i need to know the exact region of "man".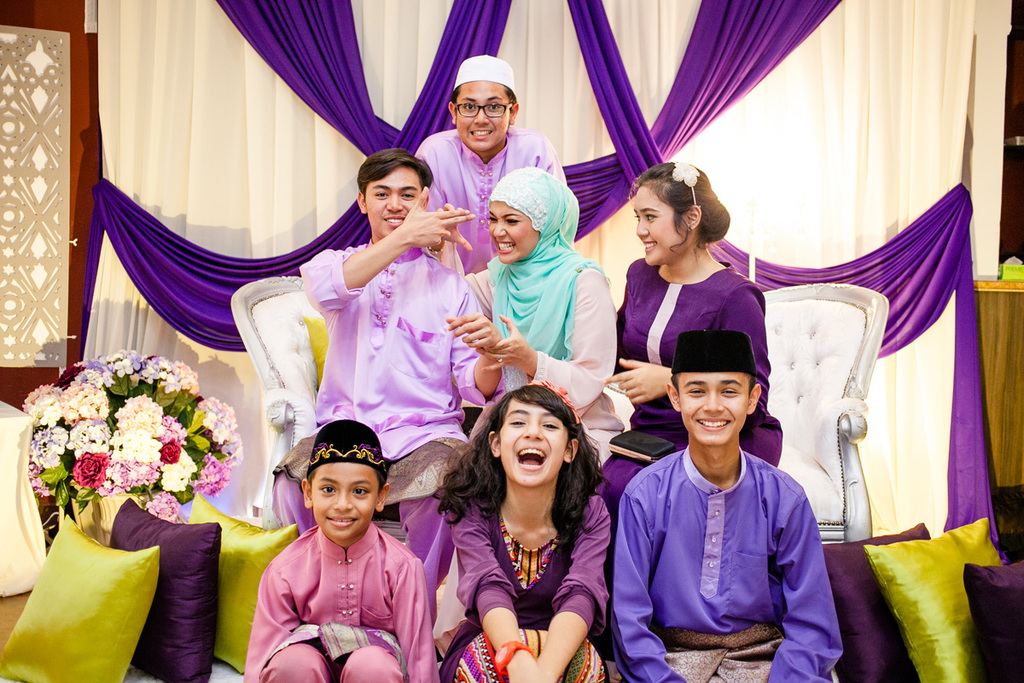
Region: (left=318, top=166, right=507, bottom=493).
